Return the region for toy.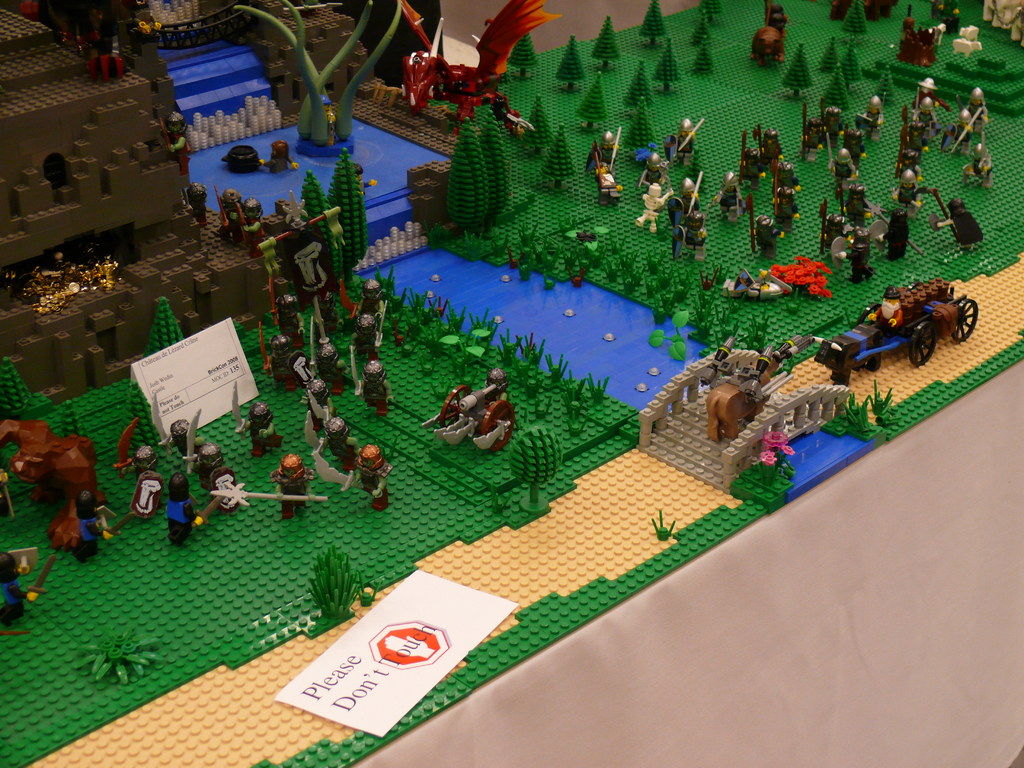
bbox(166, 409, 207, 470).
